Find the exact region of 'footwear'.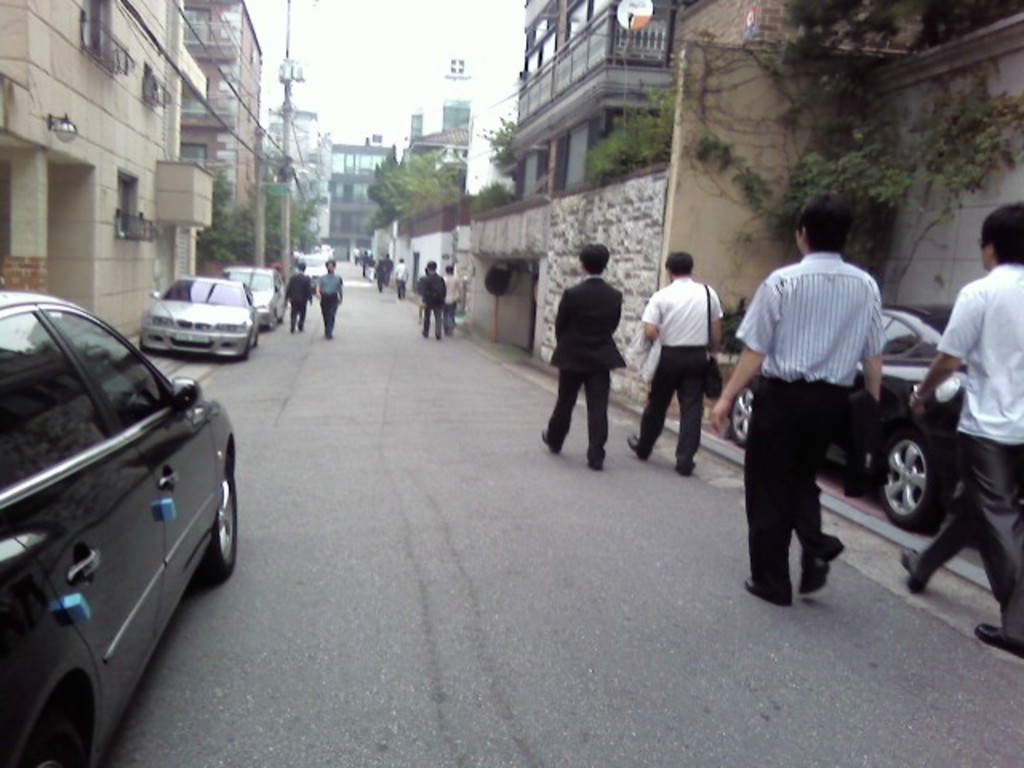
Exact region: [898,546,923,597].
